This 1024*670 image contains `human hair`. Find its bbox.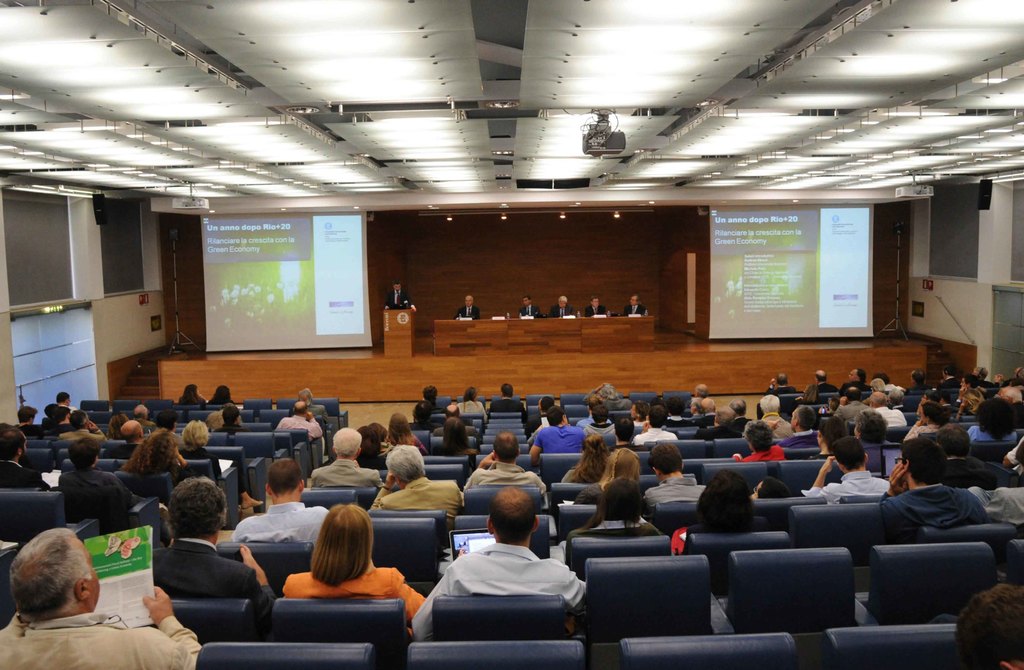
bbox(499, 382, 515, 398).
